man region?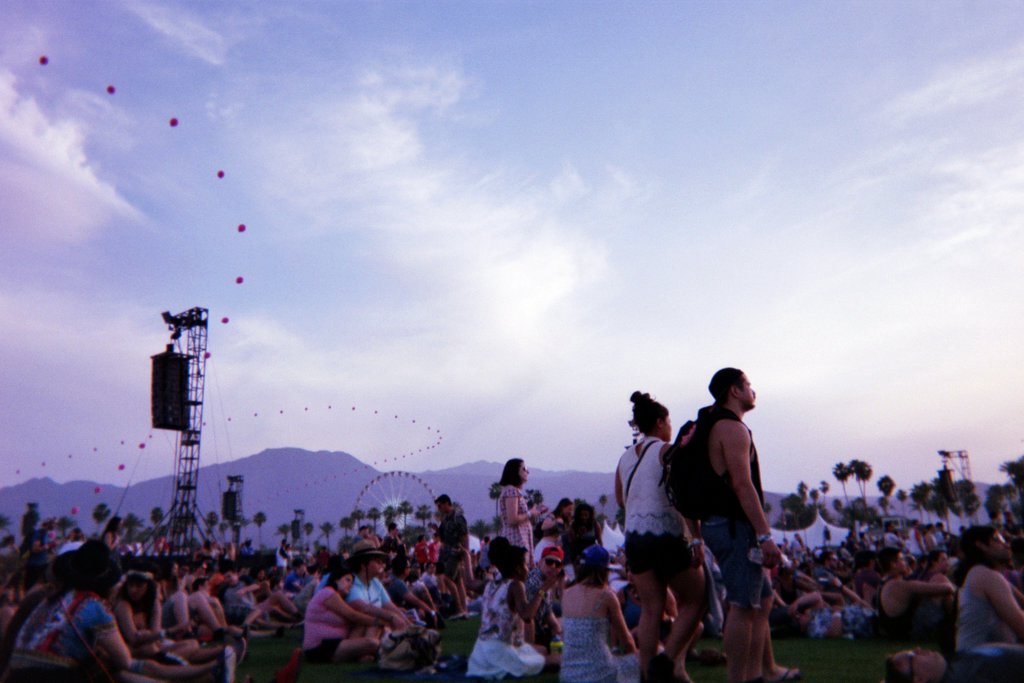
<box>696,366,786,682</box>
